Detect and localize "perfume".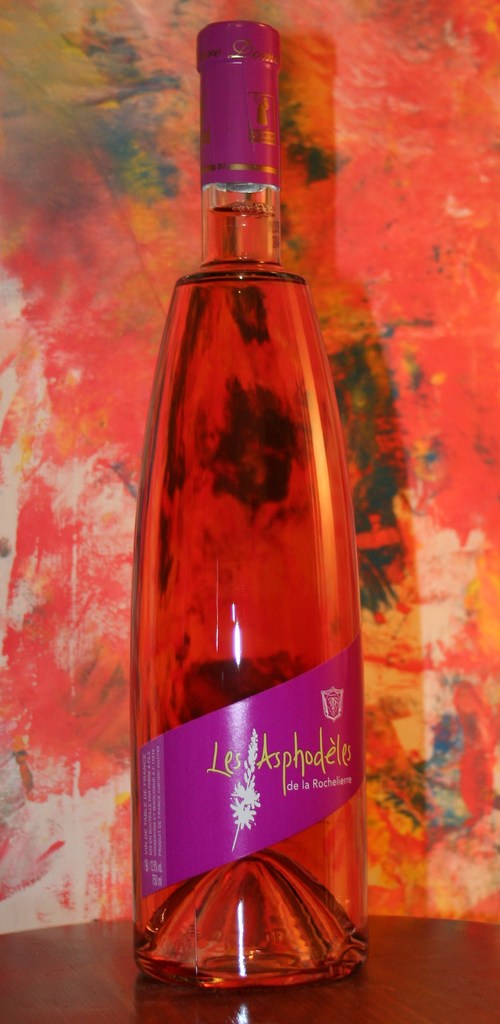
Localized at left=134, top=0, right=363, bottom=1008.
